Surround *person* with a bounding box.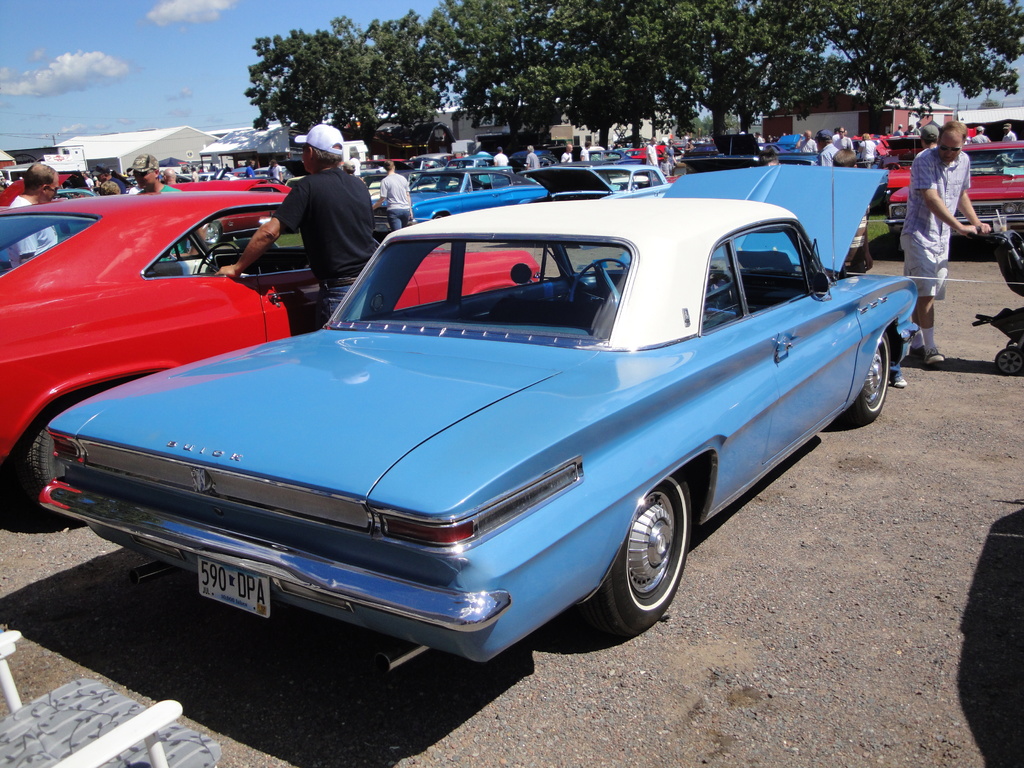
bbox(857, 132, 880, 161).
